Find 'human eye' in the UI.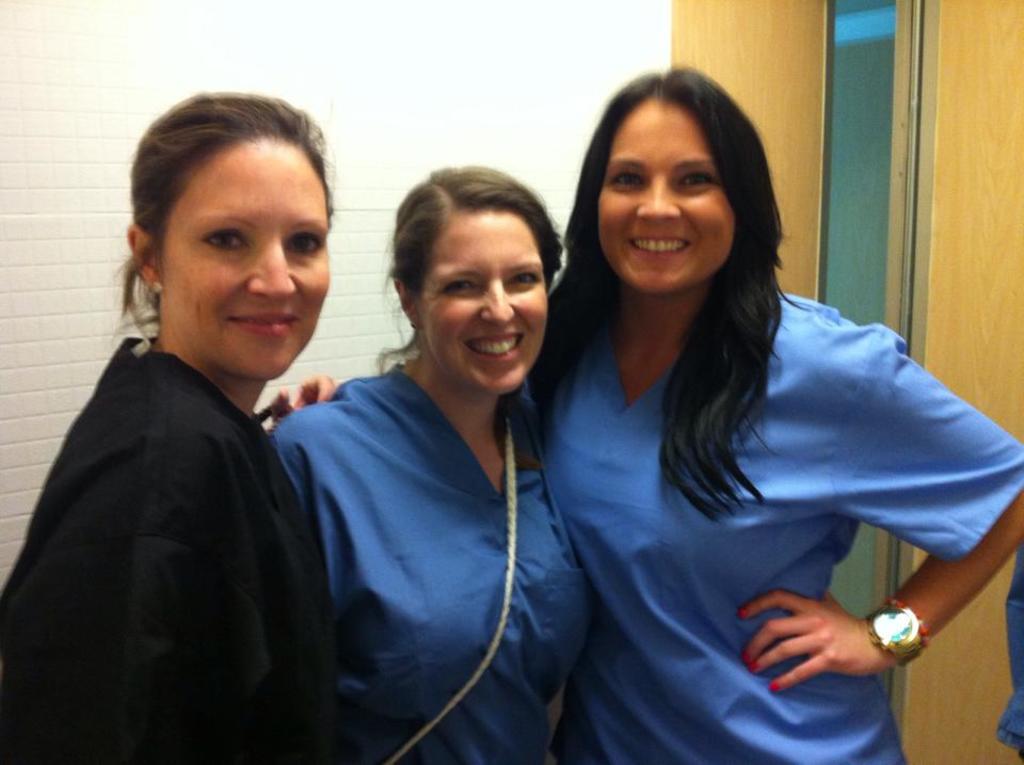
UI element at Rect(503, 264, 545, 288).
